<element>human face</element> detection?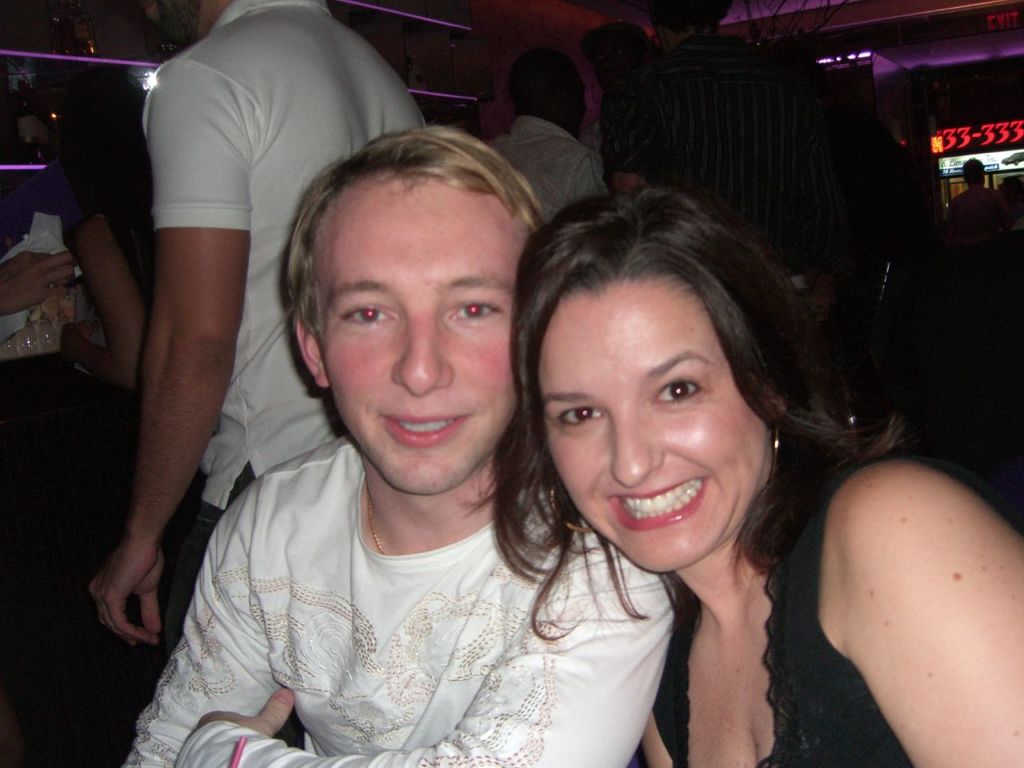
312:209:526:494
